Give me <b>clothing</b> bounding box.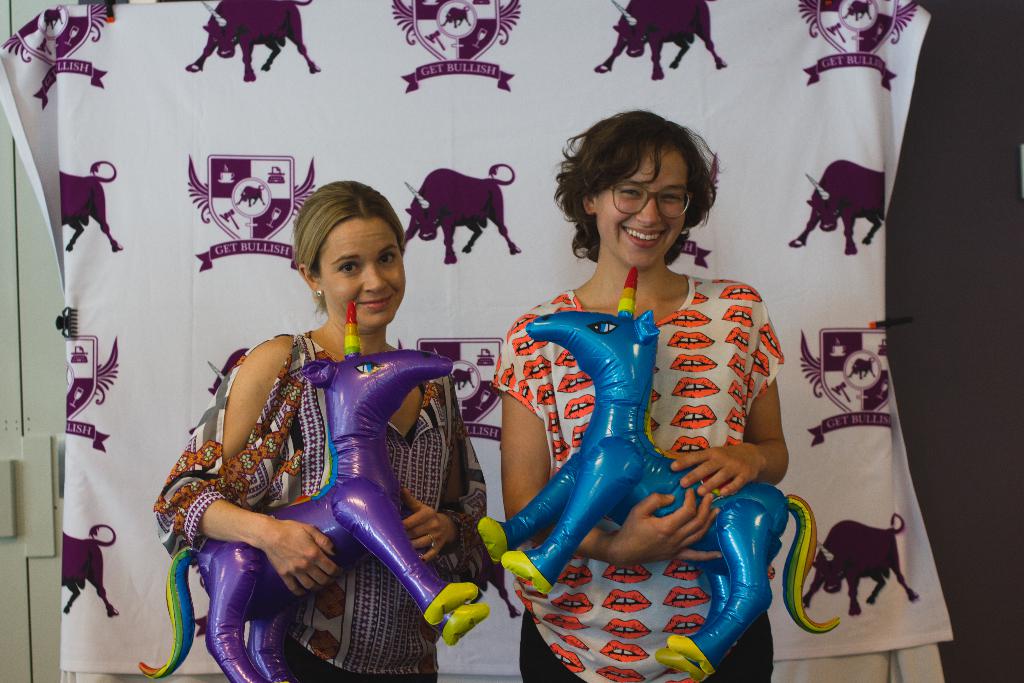
locate(152, 331, 490, 682).
